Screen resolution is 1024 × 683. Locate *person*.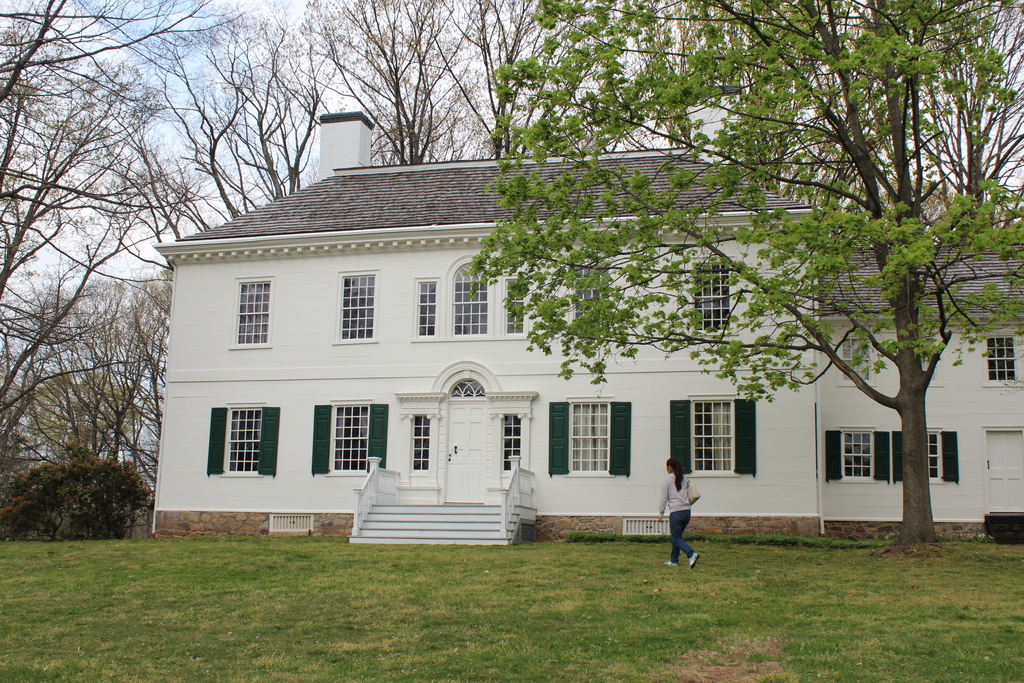
[left=655, top=448, right=692, bottom=574].
